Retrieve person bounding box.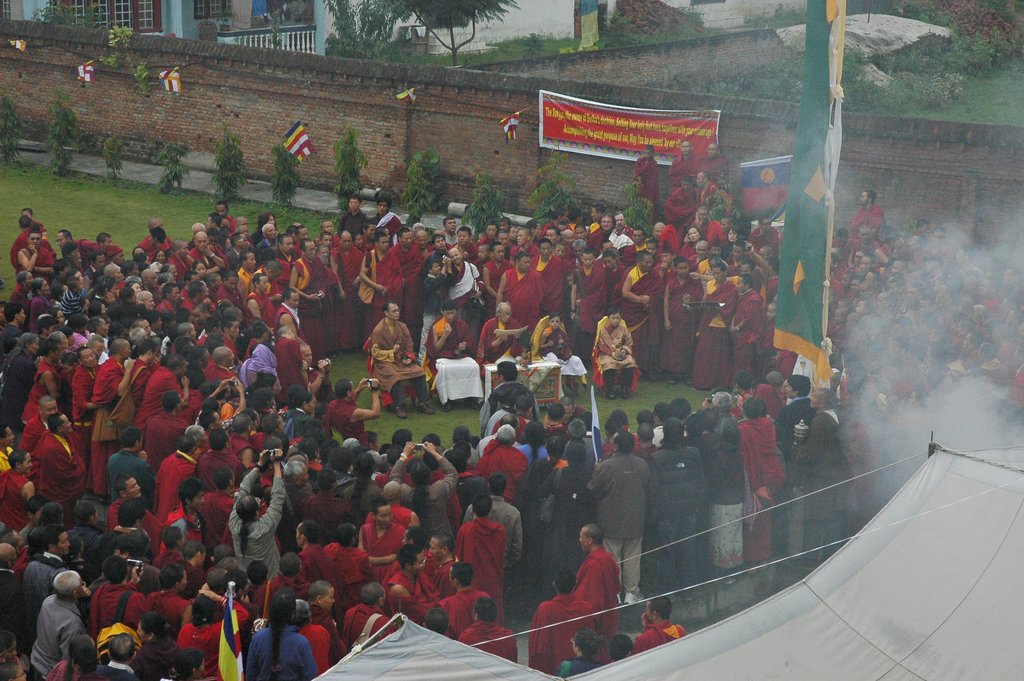
Bounding box: detection(516, 426, 552, 464).
